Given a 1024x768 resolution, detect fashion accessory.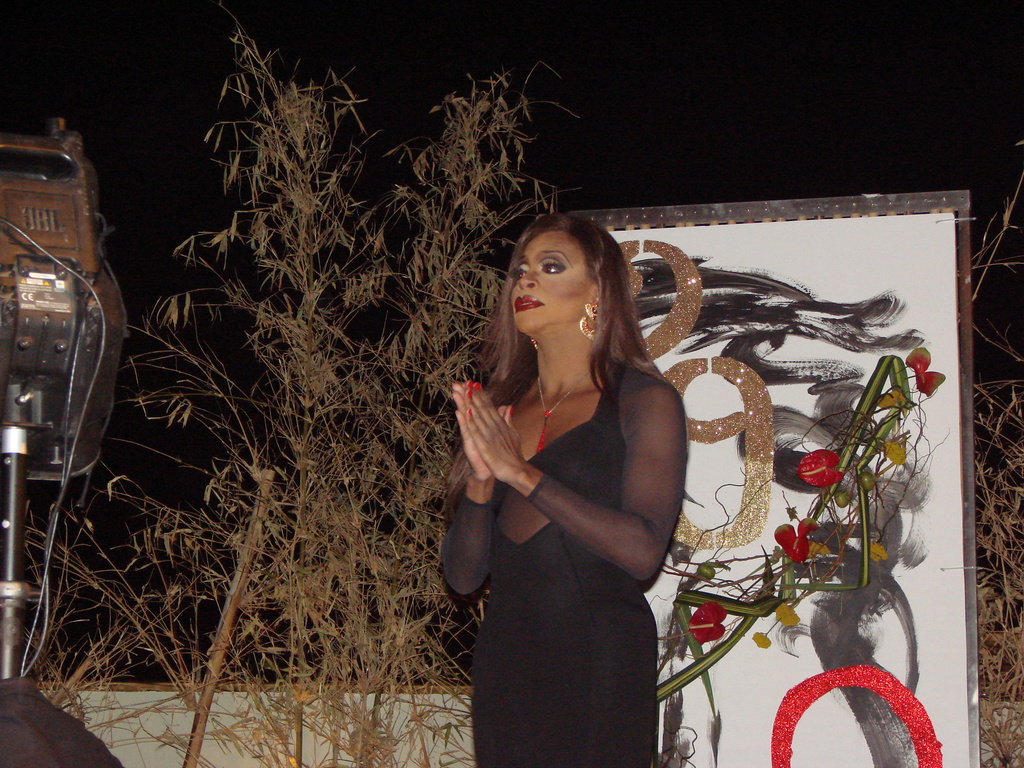
577:298:596:340.
